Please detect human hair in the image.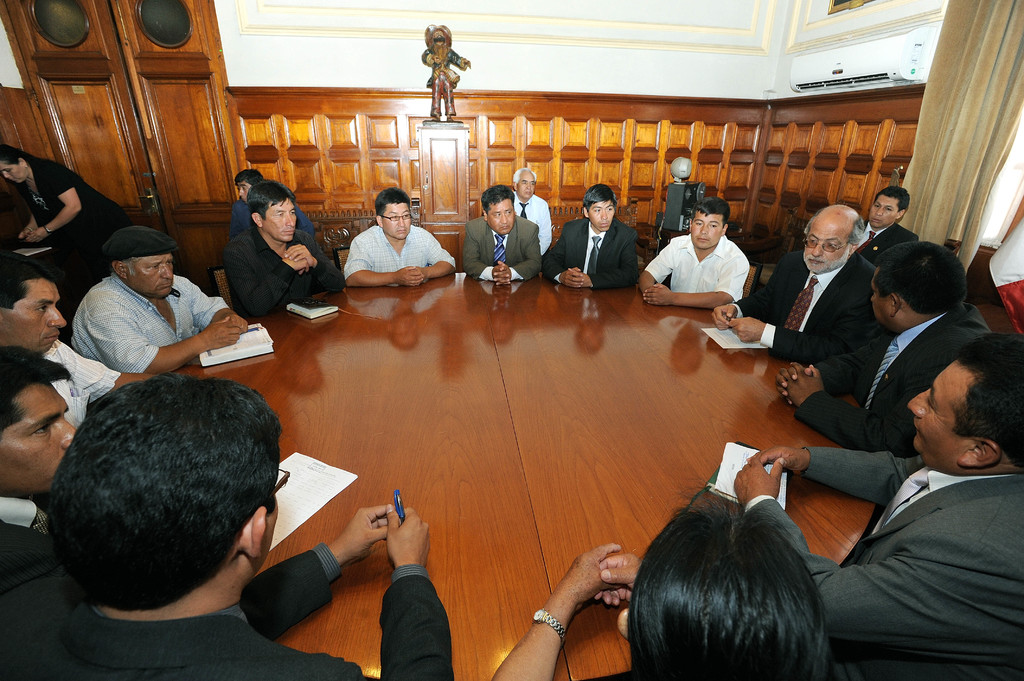
x1=0, y1=251, x2=59, y2=308.
